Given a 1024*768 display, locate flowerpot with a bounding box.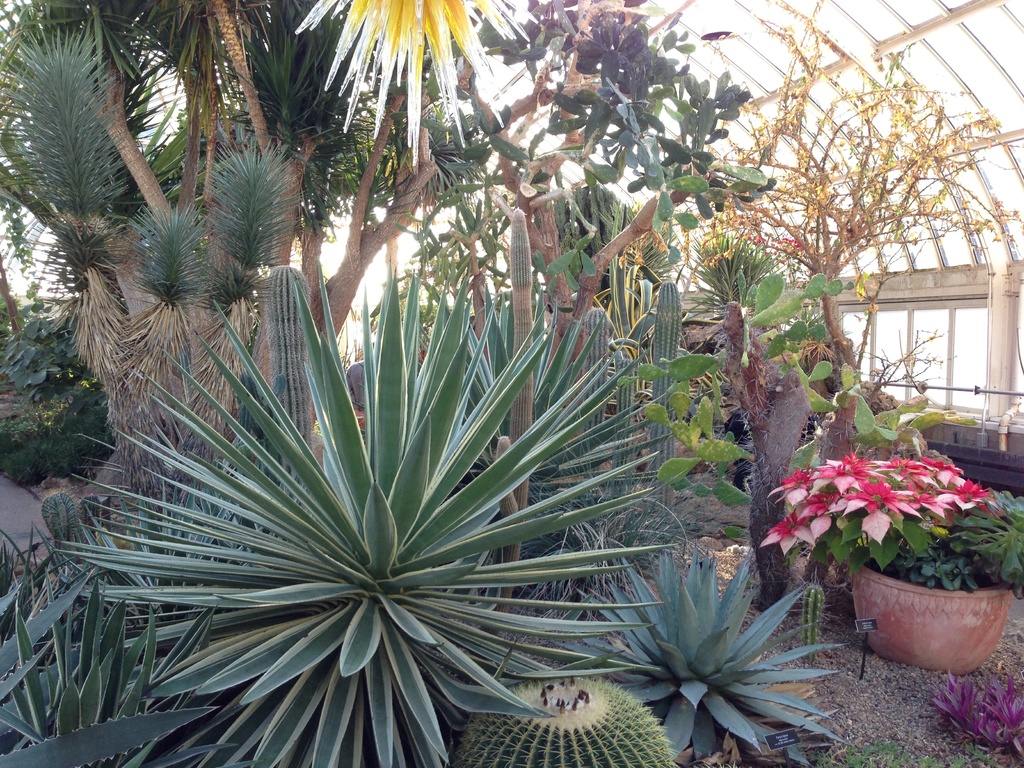
Located: Rect(845, 518, 1009, 682).
